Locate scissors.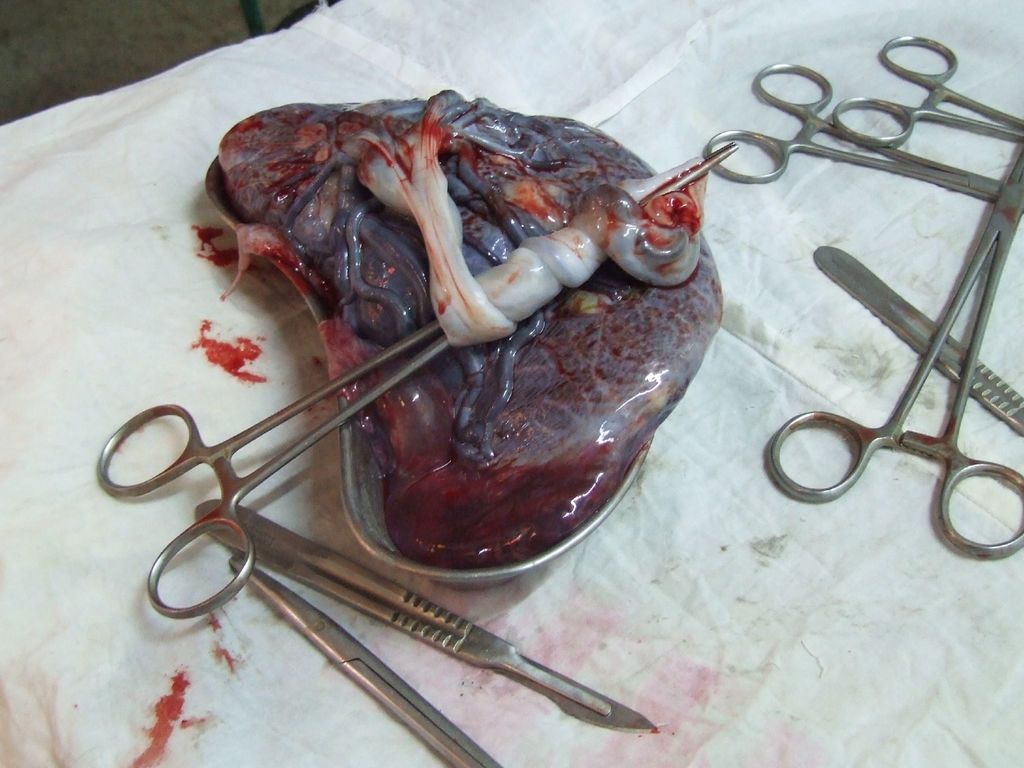
Bounding box: [x1=104, y1=147, x2=732, y2=616].
